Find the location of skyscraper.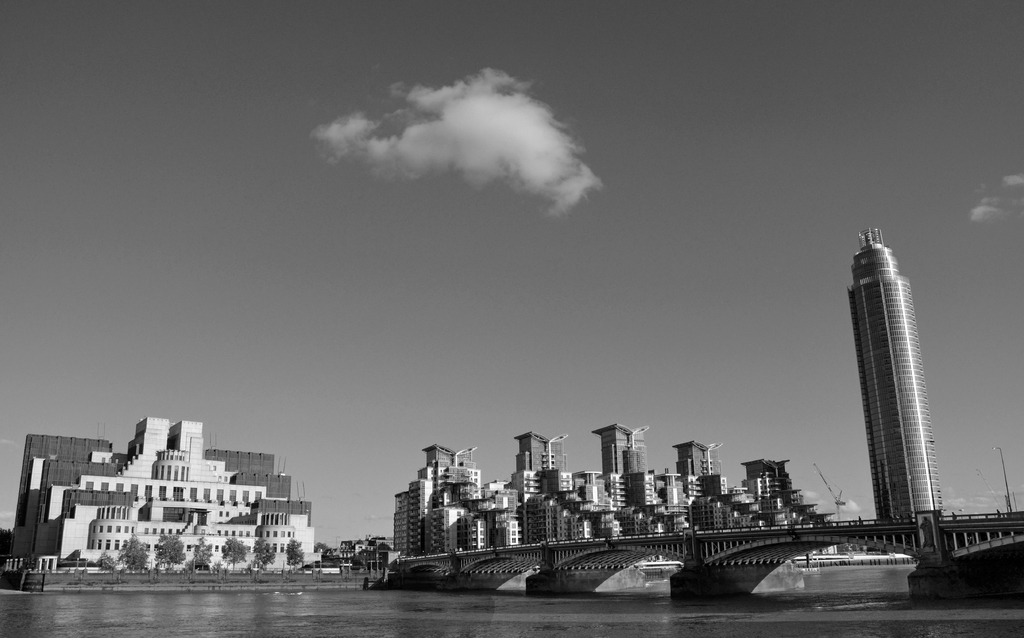
Location: (x1=848, y1=225, x2=969, y2=528).
